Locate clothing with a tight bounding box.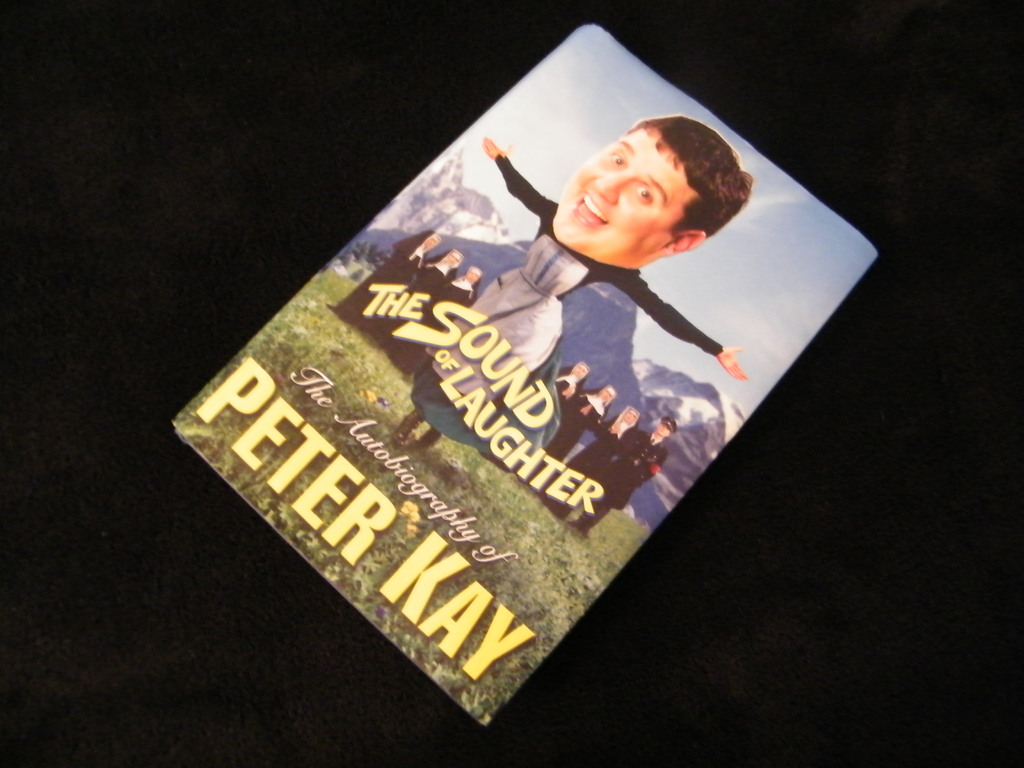
{"left": 532, "top": 406, "right": 643, "bottom": 513}.
